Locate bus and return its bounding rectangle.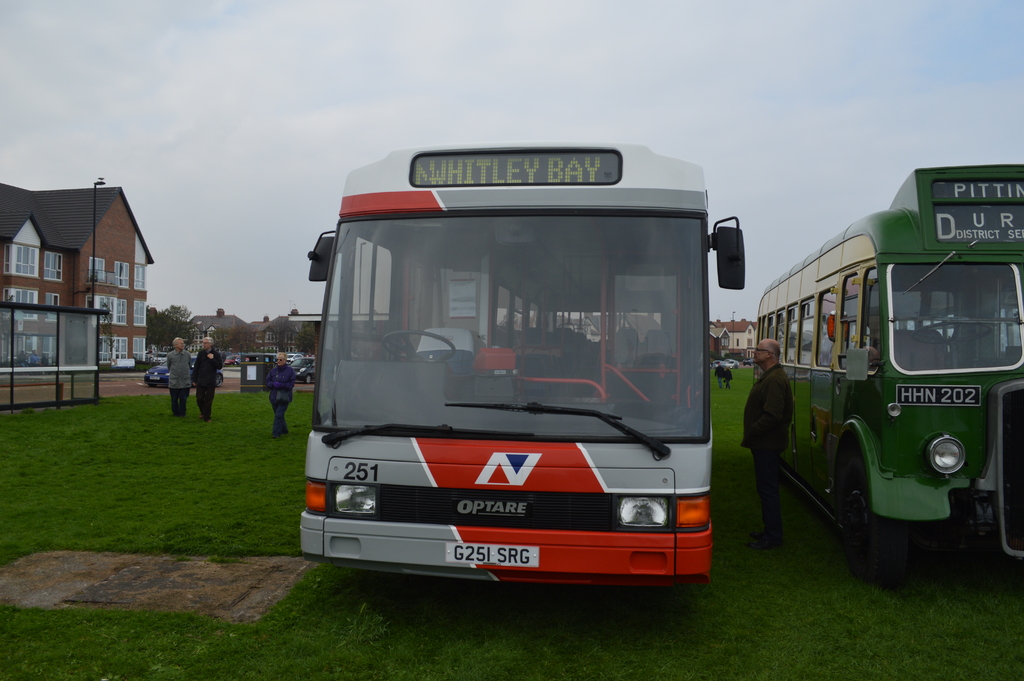
[x1=755, y1=161, x2=1023, y2=554].
